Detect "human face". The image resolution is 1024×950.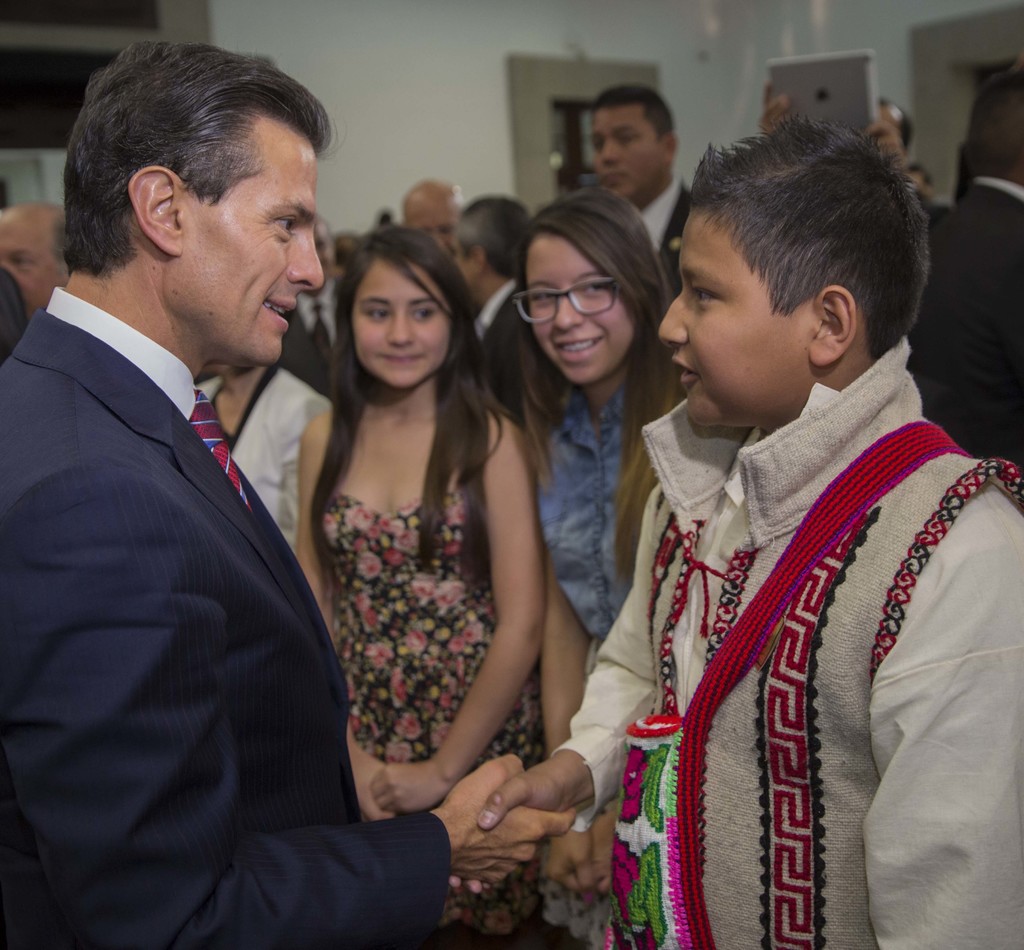
(left=0, top=205, right=58, bottom=316).
